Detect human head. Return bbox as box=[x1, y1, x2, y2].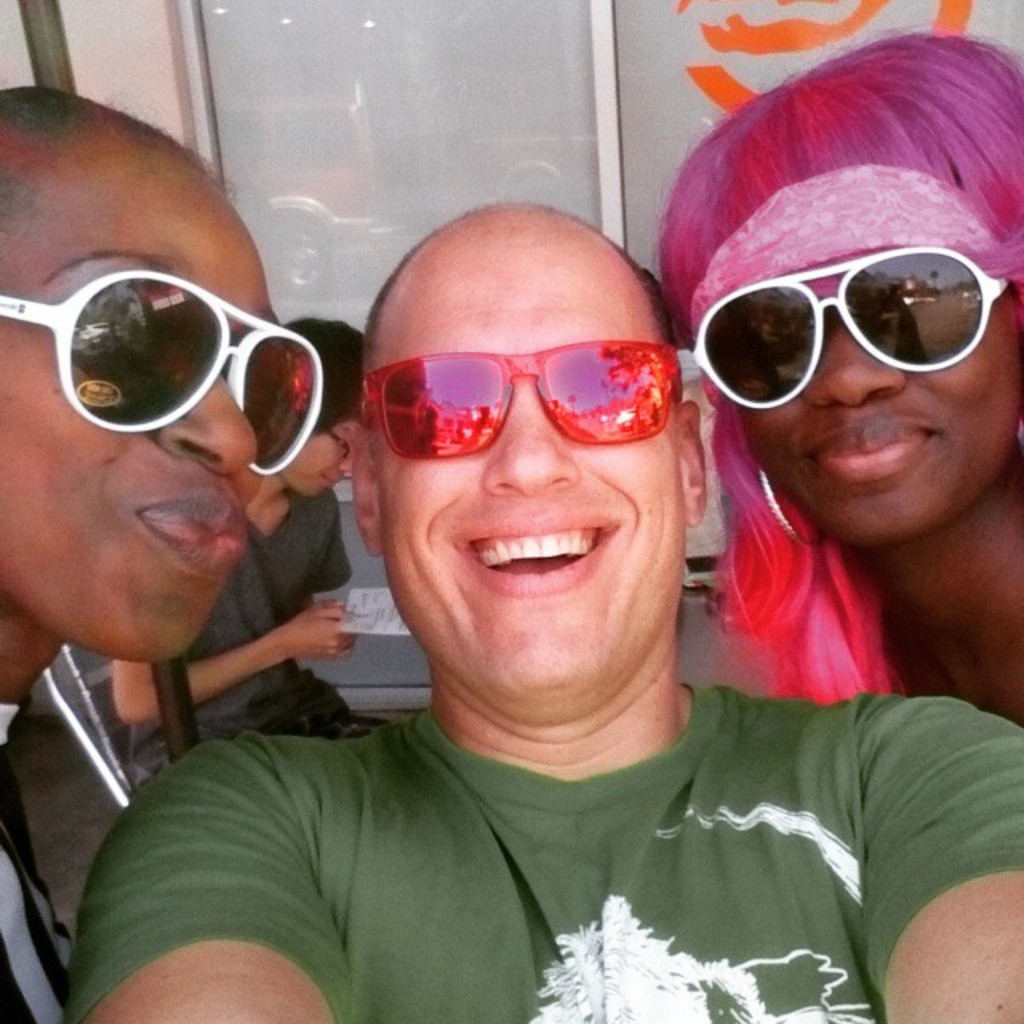
box=[330, 171, 741, 709].
